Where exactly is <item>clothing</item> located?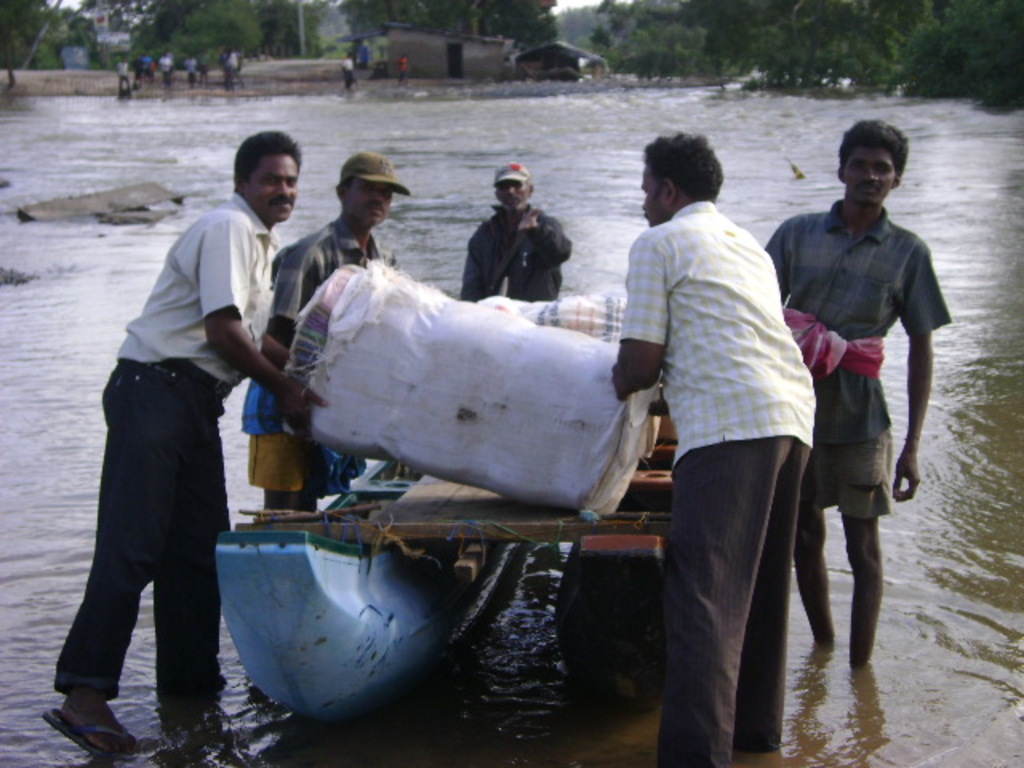
Its bounding box is x1=38 y1=187 x2=288 y2=736.
